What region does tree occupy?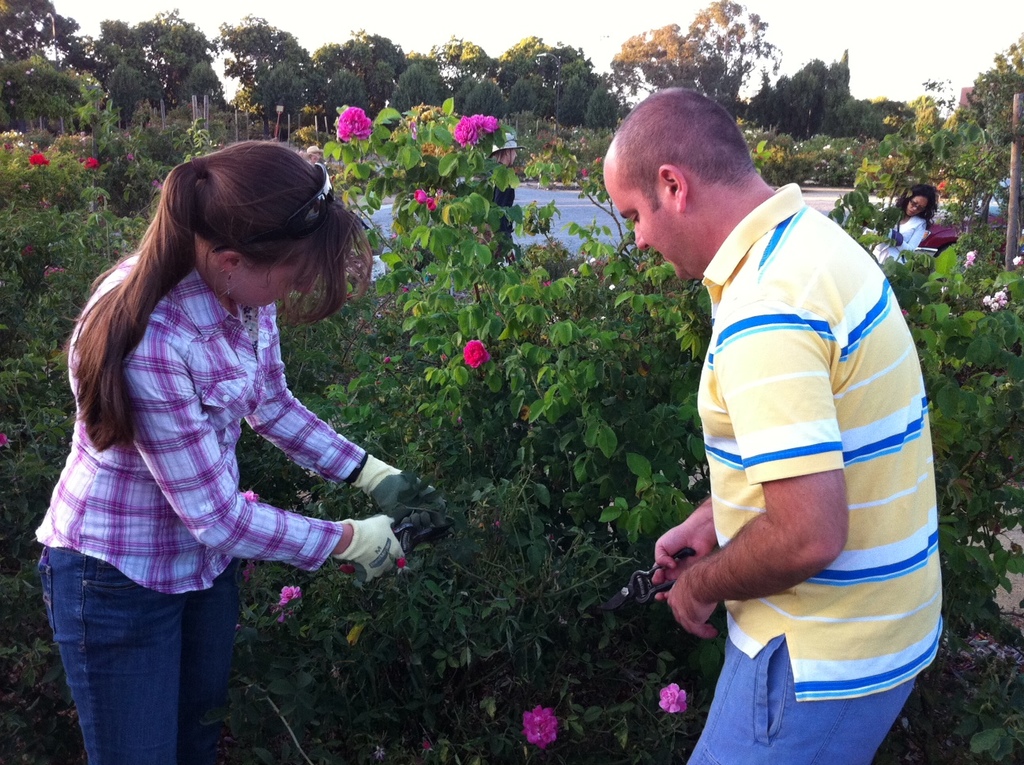
<bbox>104, 62, 149, 138</bbox>.
